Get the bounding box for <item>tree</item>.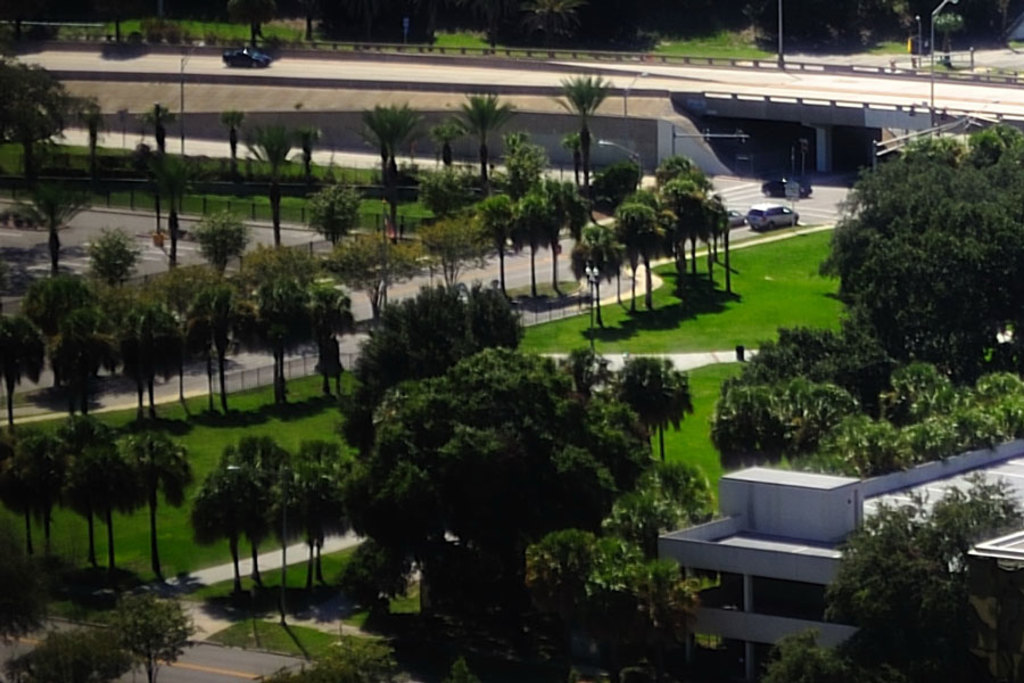
<bbox>88, 229, 163, 290</bbox>.
